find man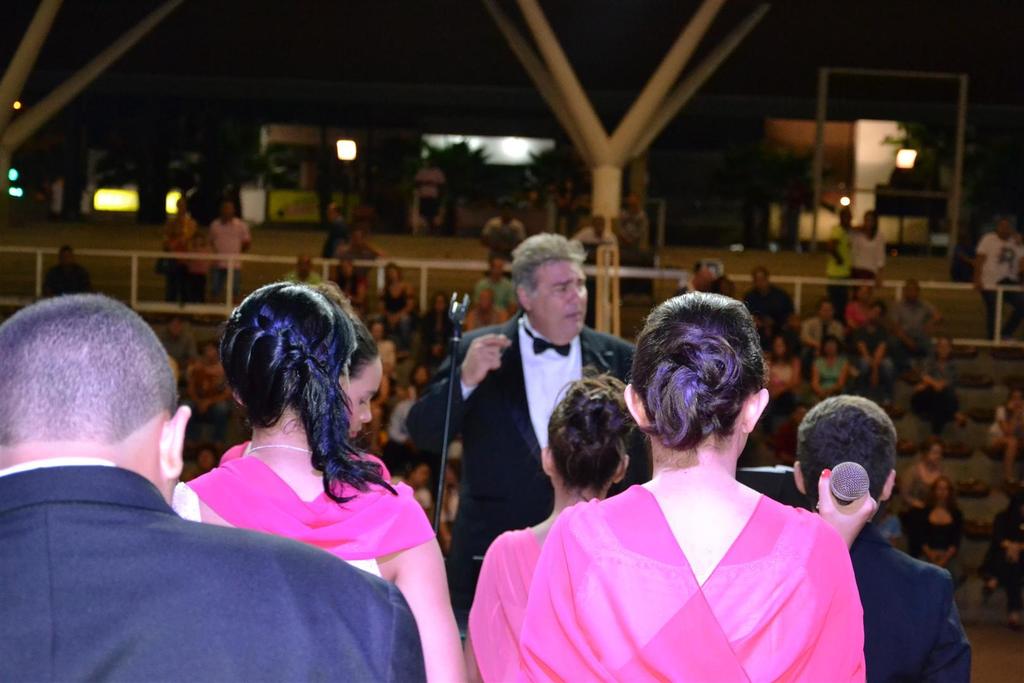
bbox=[851, 301, 897, 391]
